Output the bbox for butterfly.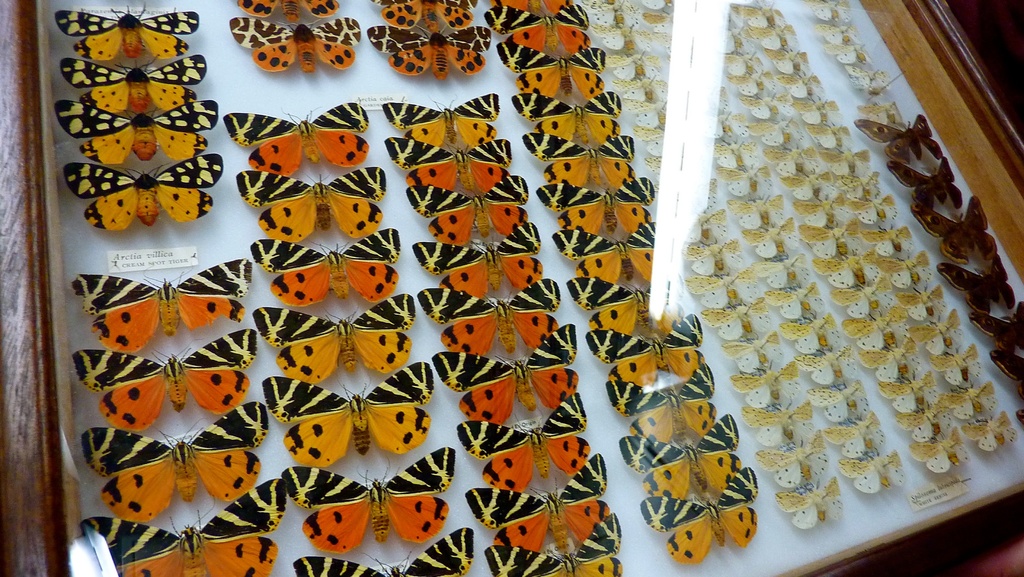
{"left": 289, "top": 531, "right": 475, "bottom": 576}.
